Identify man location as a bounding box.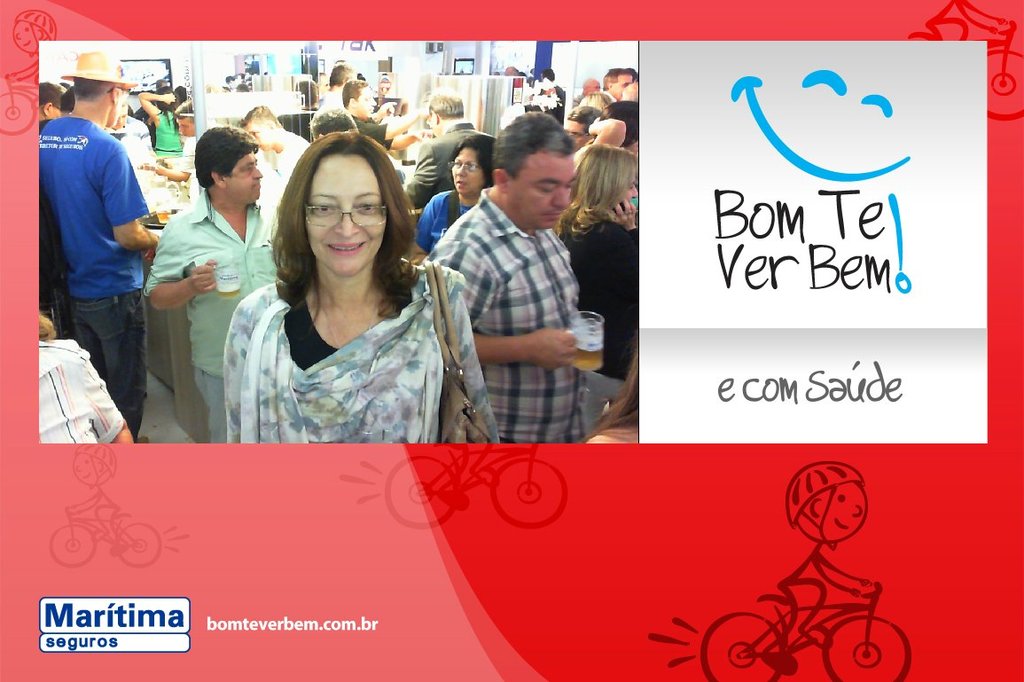
region(308, 67, 377, 150).
